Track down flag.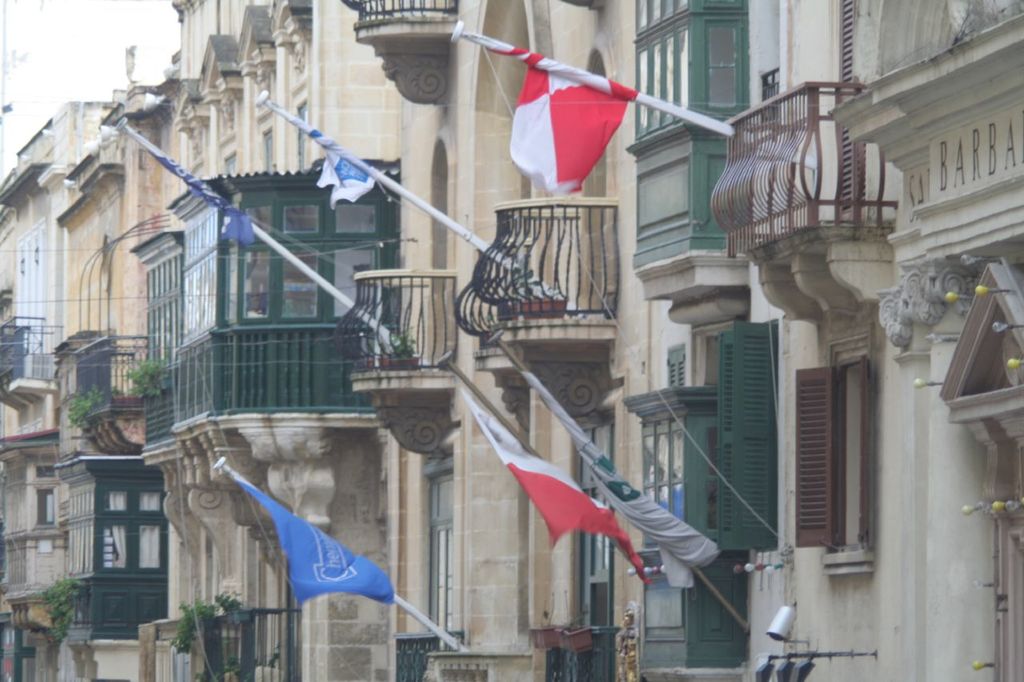
Tracked to x1=143 y1=156 x2=257 y2=247.
